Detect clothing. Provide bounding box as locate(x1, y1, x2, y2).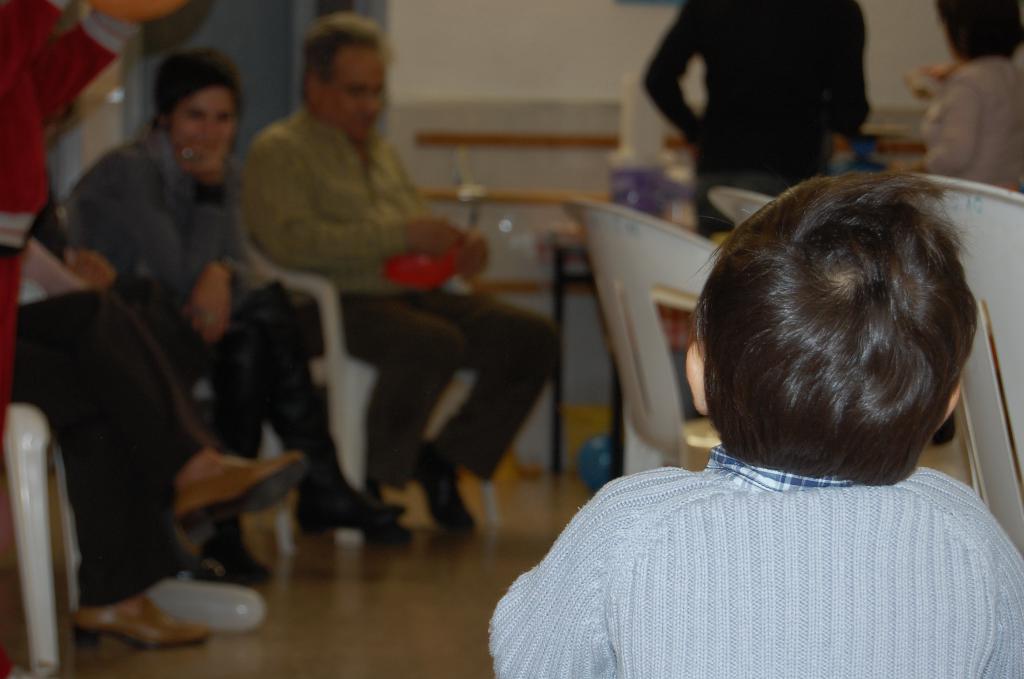
locate(72, 128, 213, 279).
